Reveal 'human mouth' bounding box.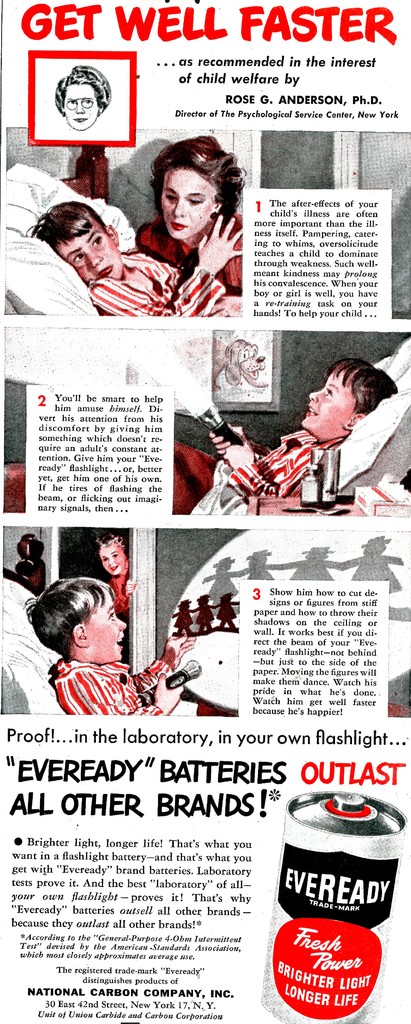
Revealed: x1=102 y1=267 x2=114 y2=278.
